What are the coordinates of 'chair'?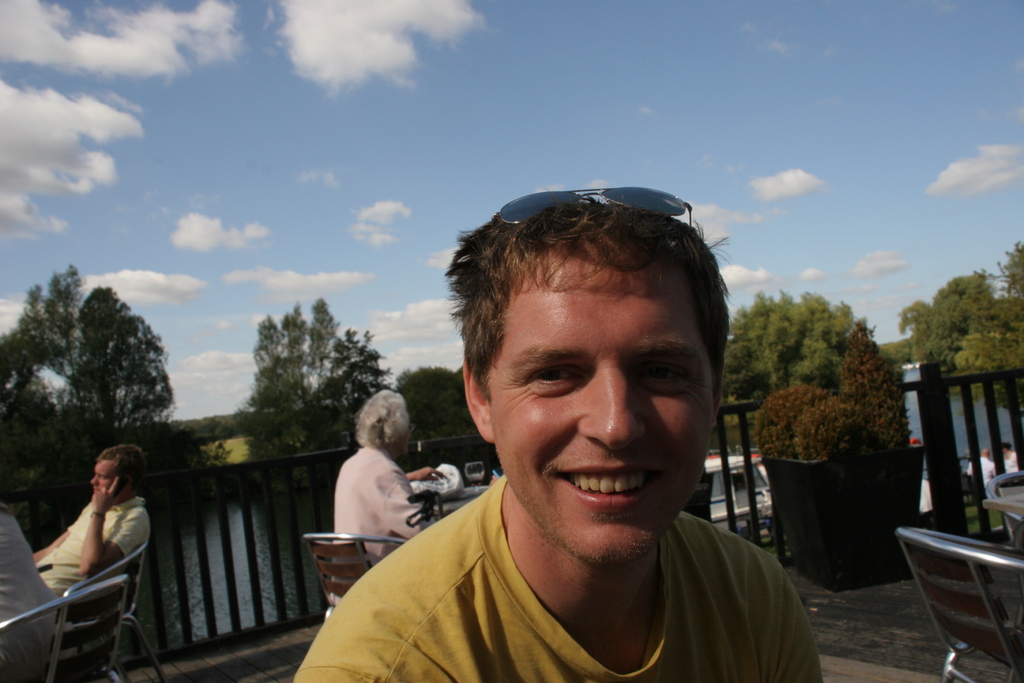
(304, 532, 414, 629).
